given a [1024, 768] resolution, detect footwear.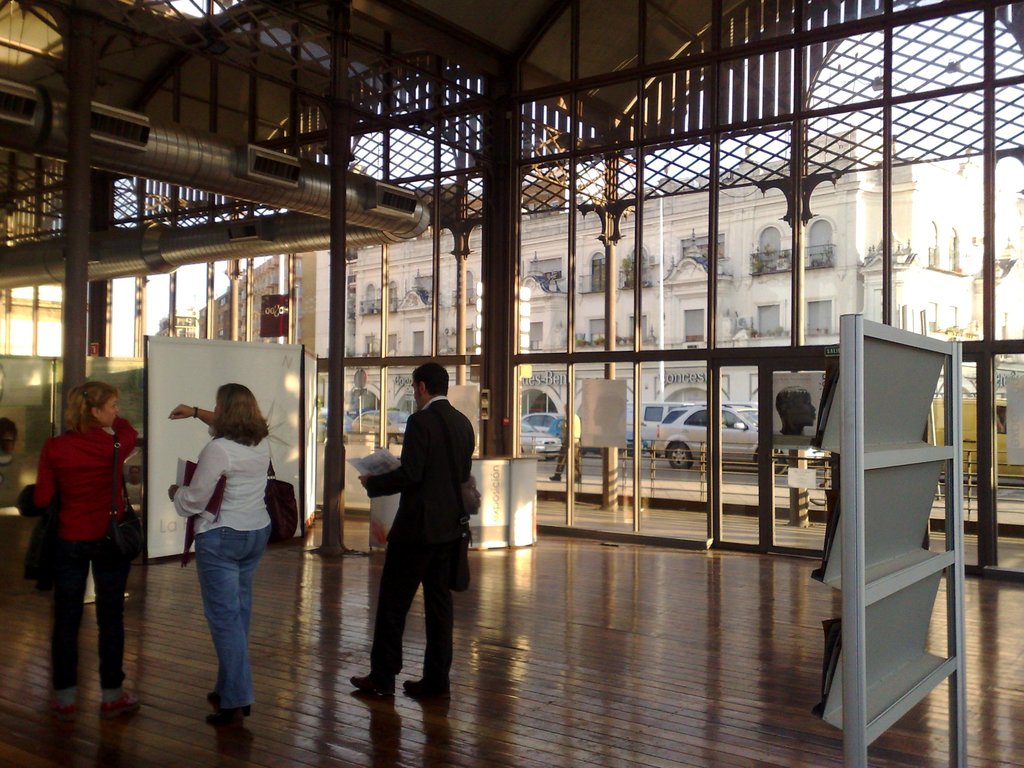
l=208, t=692, r=222, b=704.
